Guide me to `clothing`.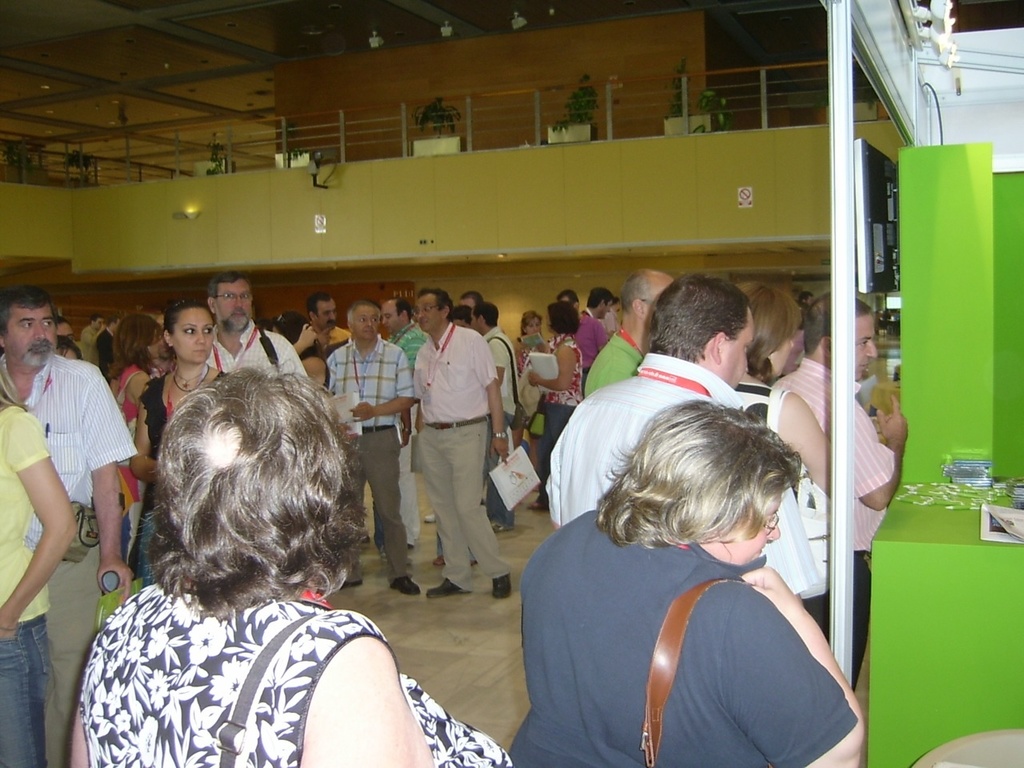
Guidance: box(538, 354, 814, 597).
